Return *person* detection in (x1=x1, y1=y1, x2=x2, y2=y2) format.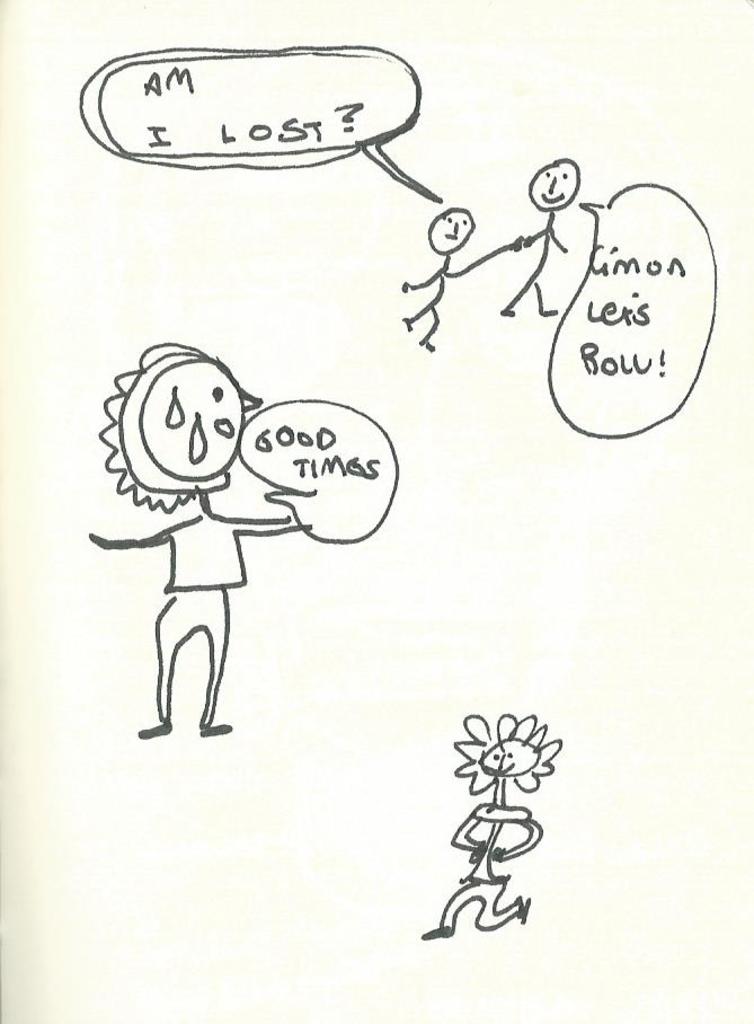
(x1=90, y1=298, x2=345, y2=761).
